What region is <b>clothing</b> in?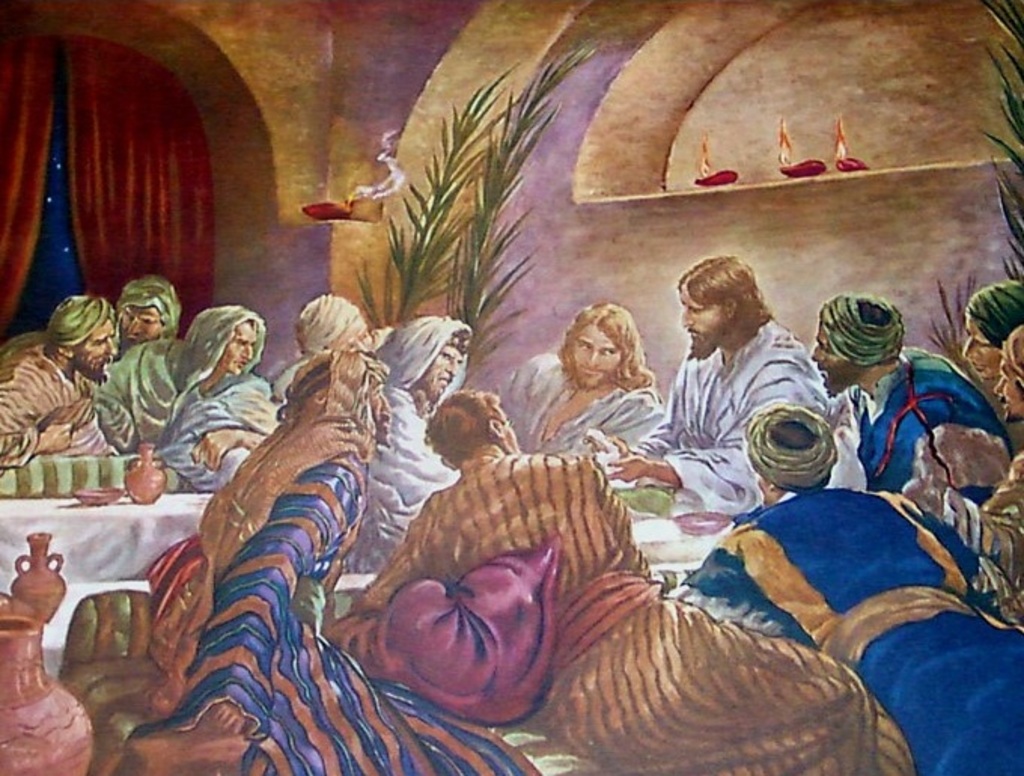
pyautogui.locateOnScreen(131, 371, 538, 774).
